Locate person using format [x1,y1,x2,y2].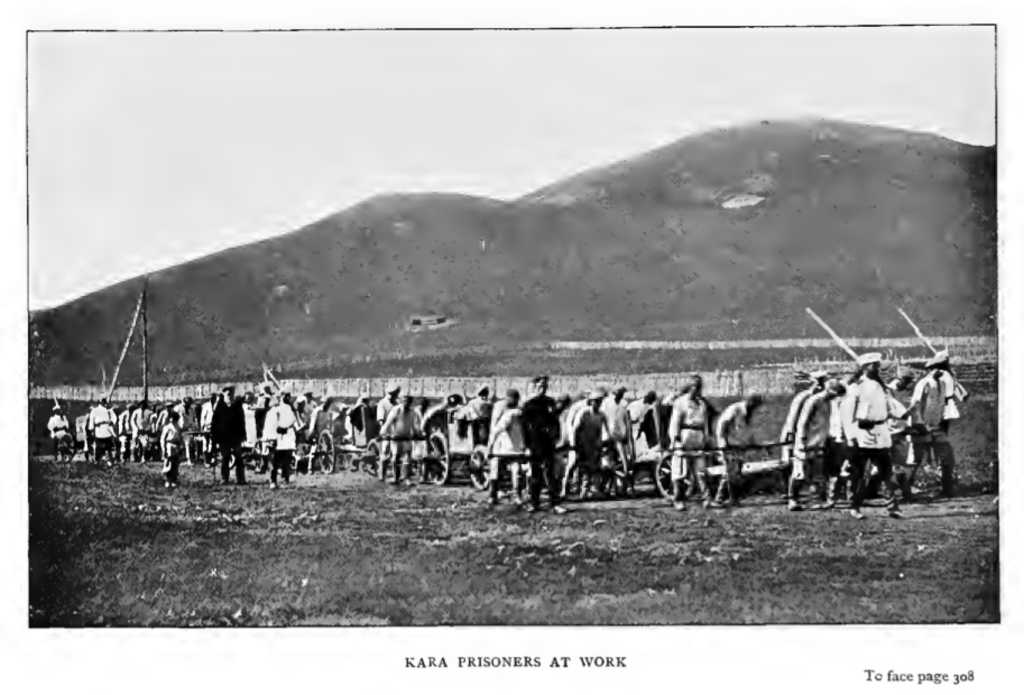
[846,353,902,526].
